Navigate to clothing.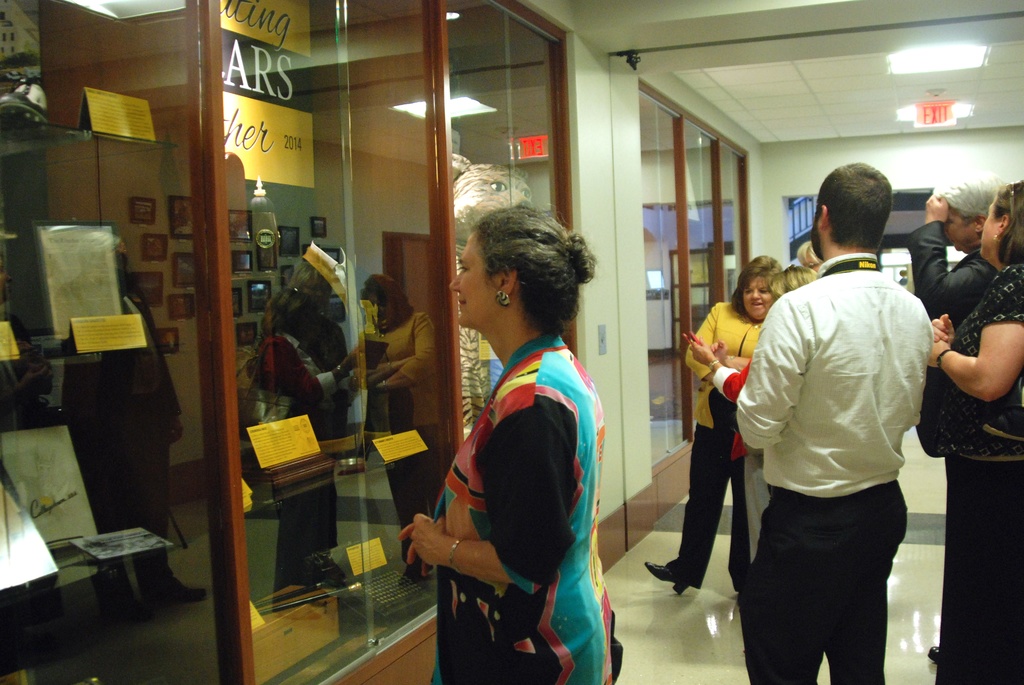
Navigation target: 666/301/762/590.
